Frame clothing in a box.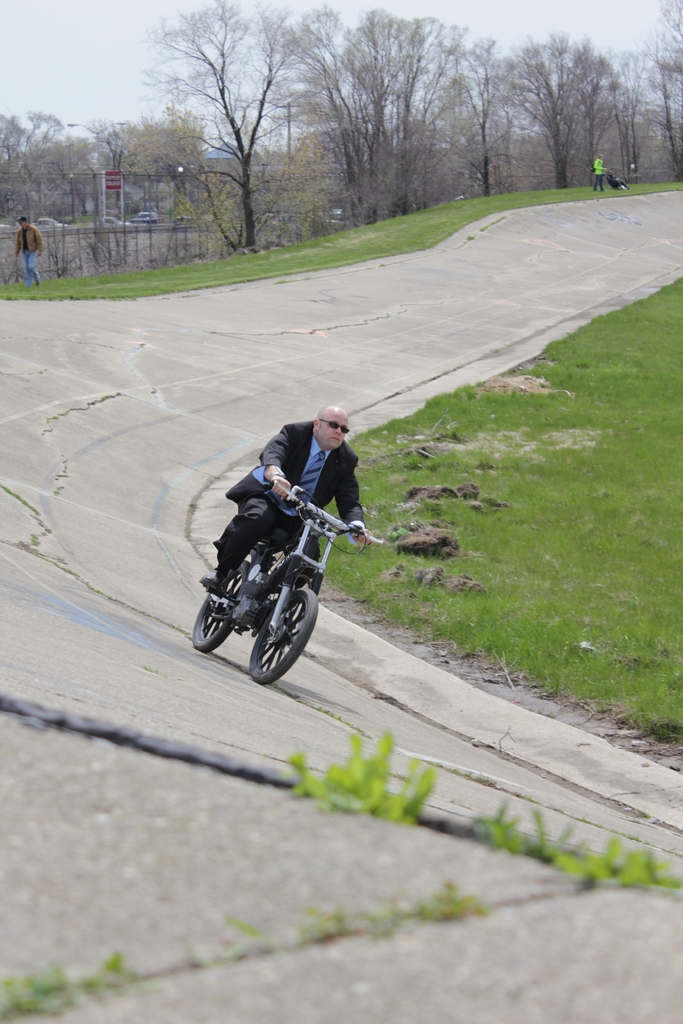
region(589, 158, 605, 189).
